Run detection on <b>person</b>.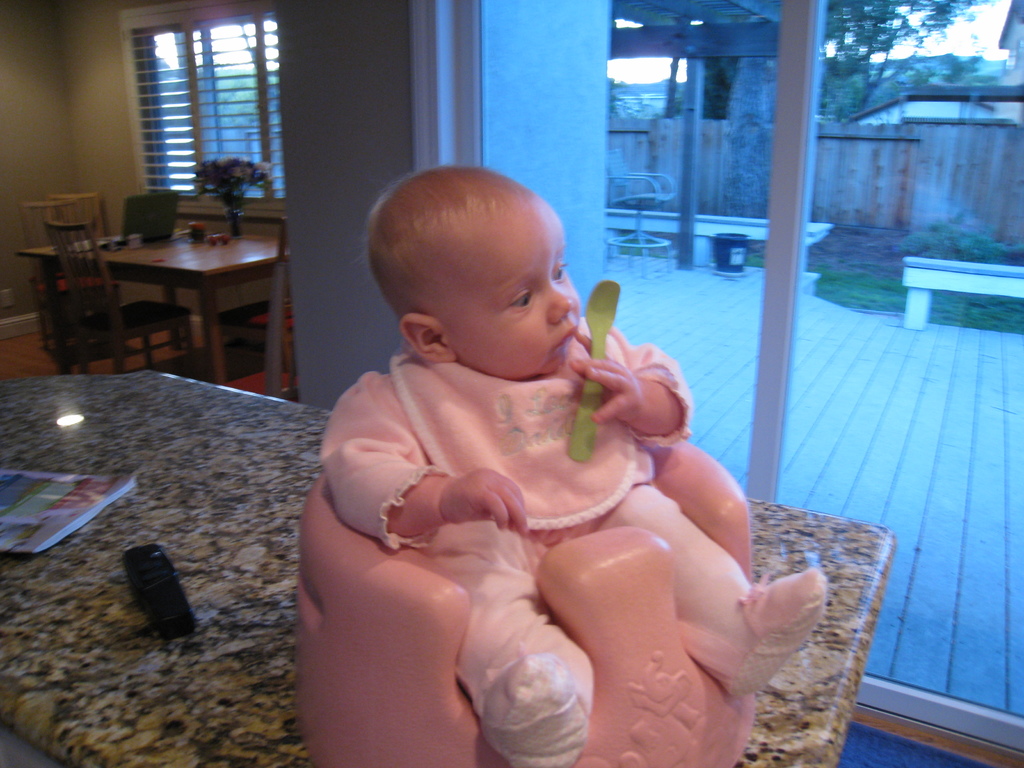
Result: (left=319, top=162, right=831, bottom=767).
